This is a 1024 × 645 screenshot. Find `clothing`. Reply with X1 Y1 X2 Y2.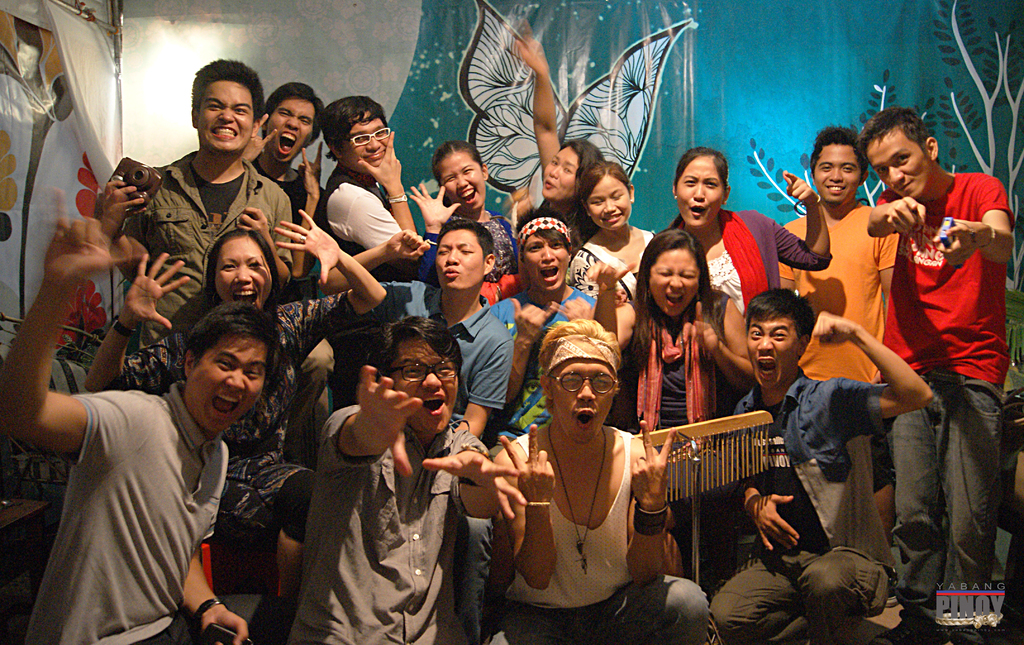
657 196 828 304.
